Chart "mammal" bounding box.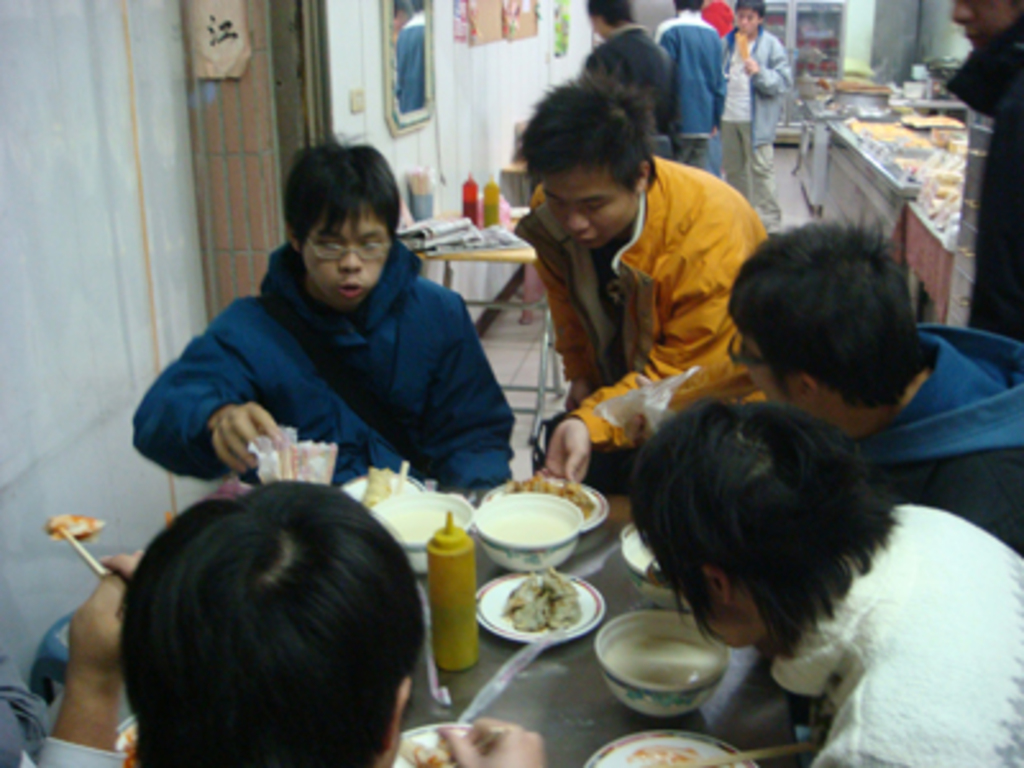
Charted: select_region(945, 0, 1021, 346).
